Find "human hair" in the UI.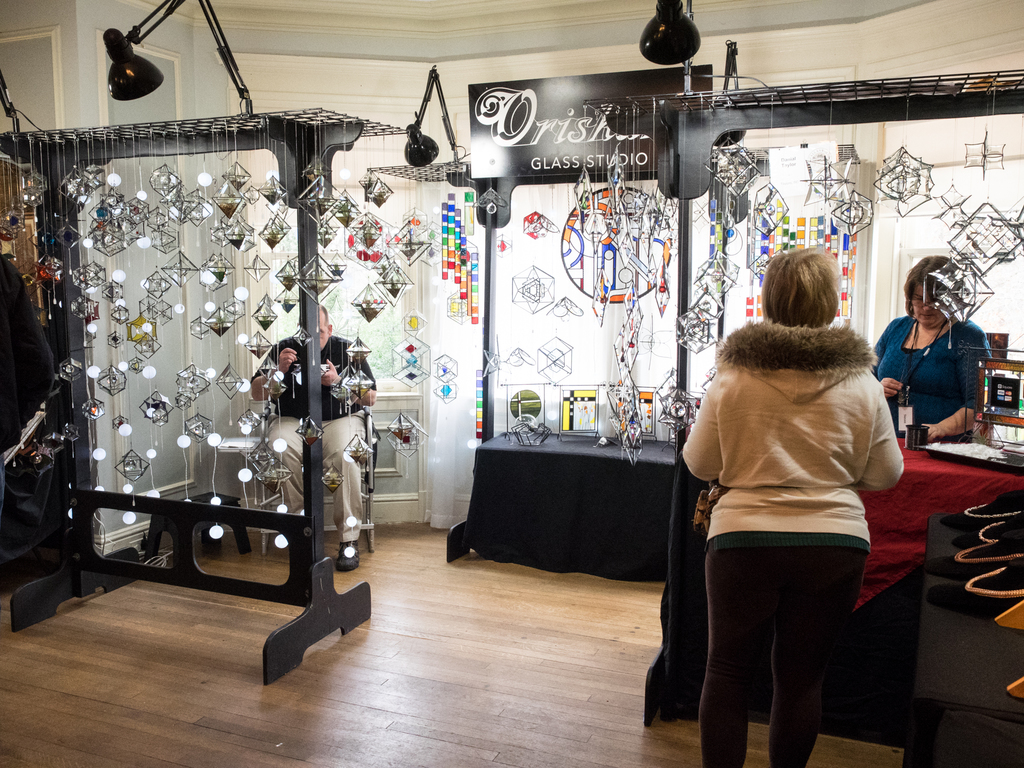
UI element at (763, 251, 858, 342).
